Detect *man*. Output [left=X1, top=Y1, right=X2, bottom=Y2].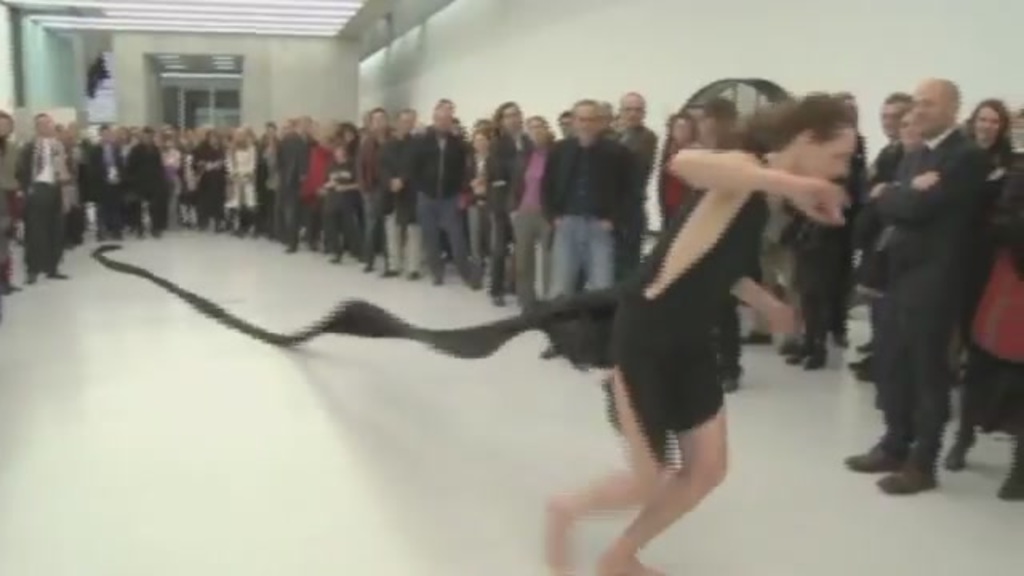
[left=846, top=67, right=998, bottom=493].
